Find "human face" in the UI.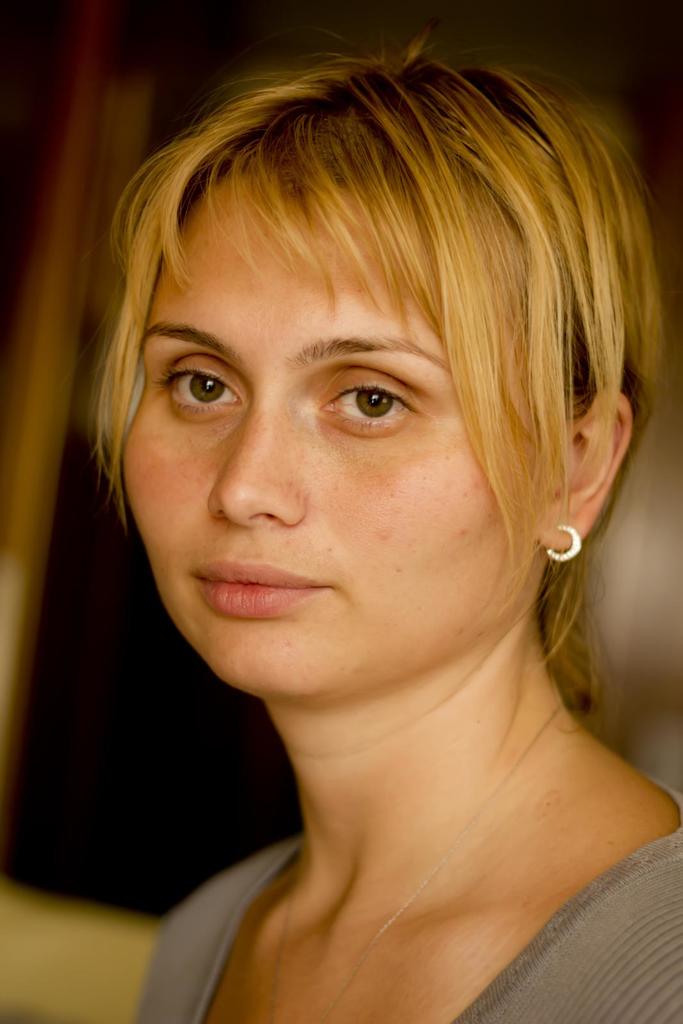
UI element at pyautogui.locateOnScreen(107, 173, 561, 684).
